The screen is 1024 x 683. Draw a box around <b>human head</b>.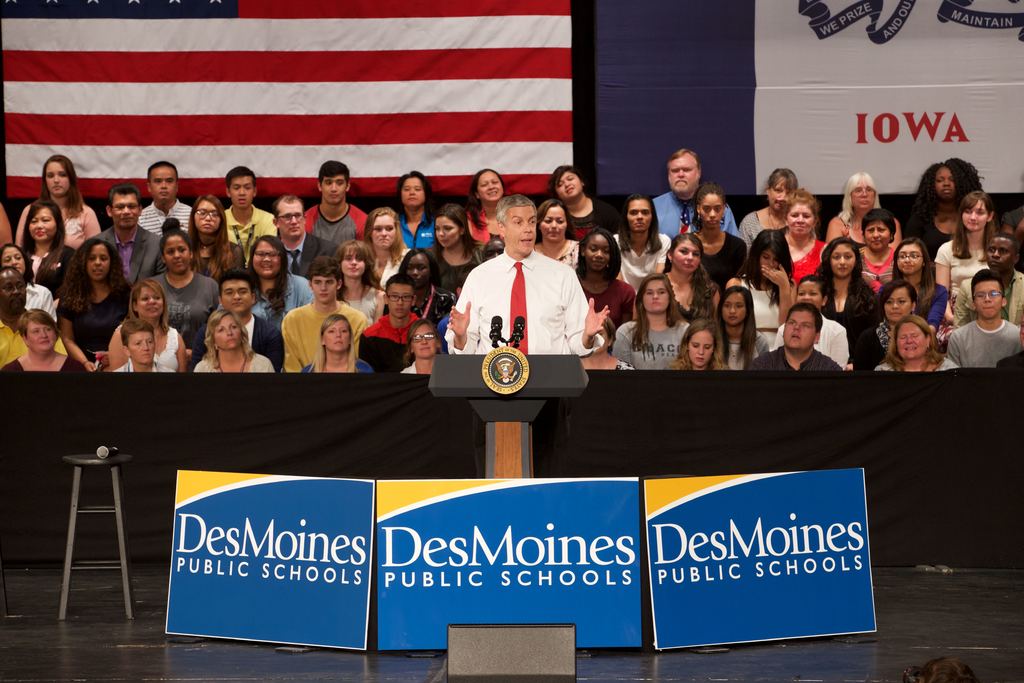
<bbox>319, 313, 353, 352</bbox>.
